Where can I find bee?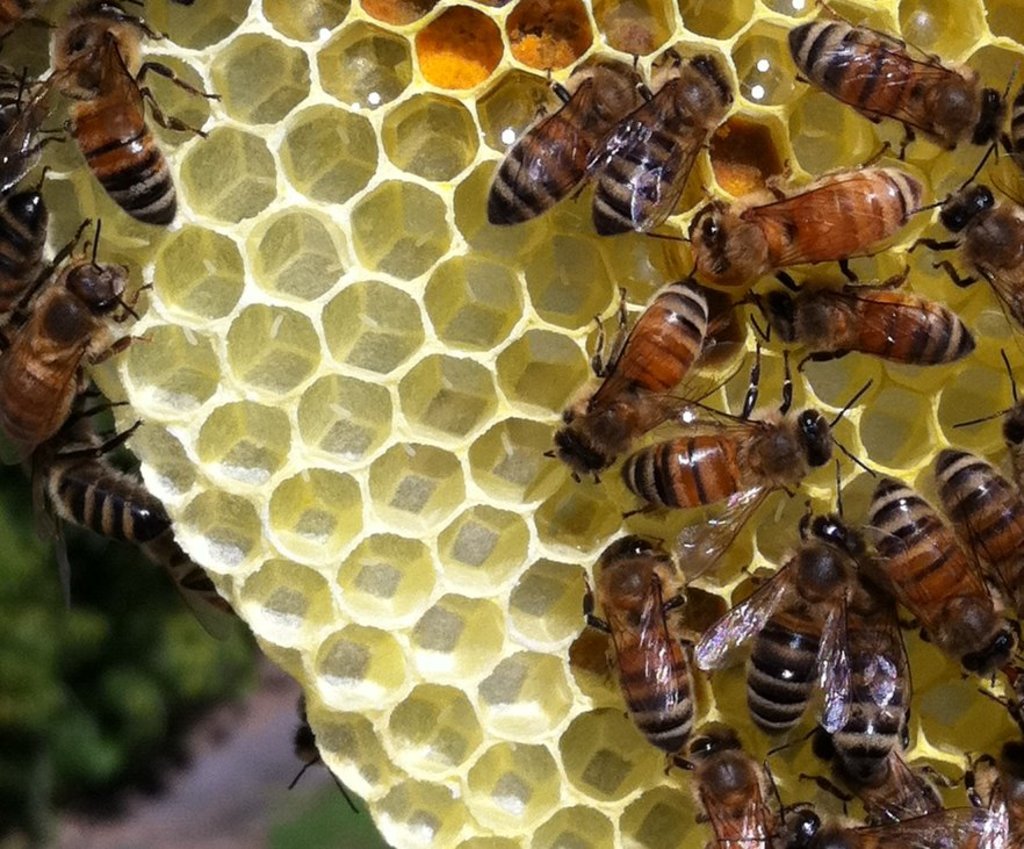
You can find it at 865,461,1023,686.
